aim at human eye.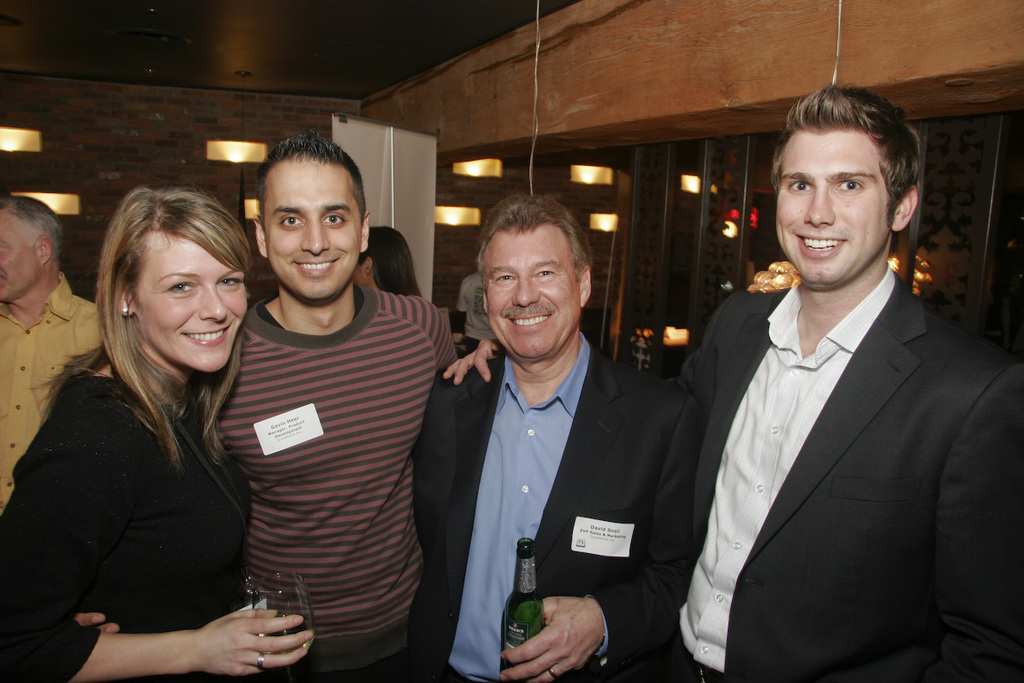
Aimed at locate(836, 175, 870, 193).
